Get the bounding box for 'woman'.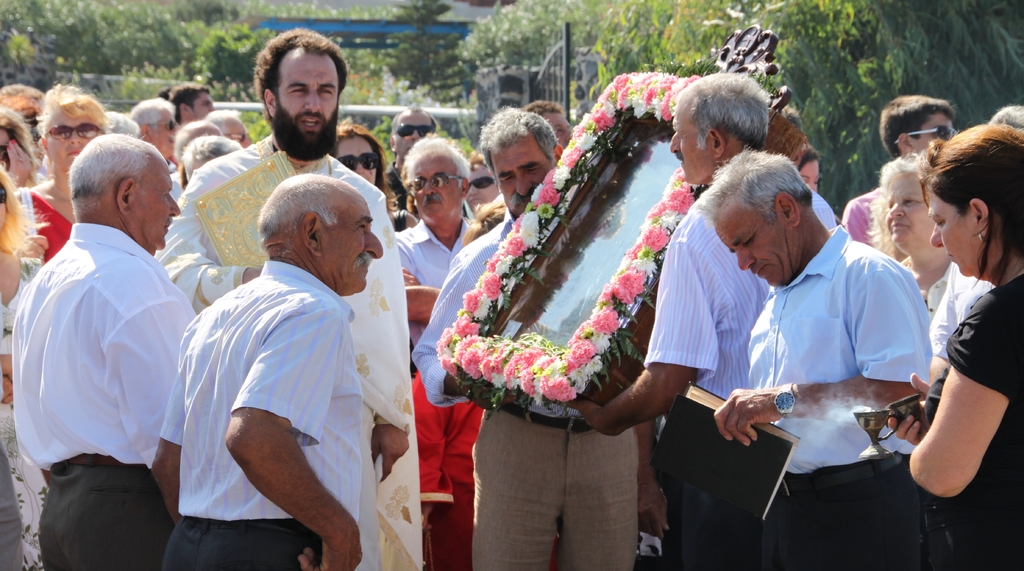
{"x1": 0, "y1": 156, "x2": 49, "y2": 570}.
